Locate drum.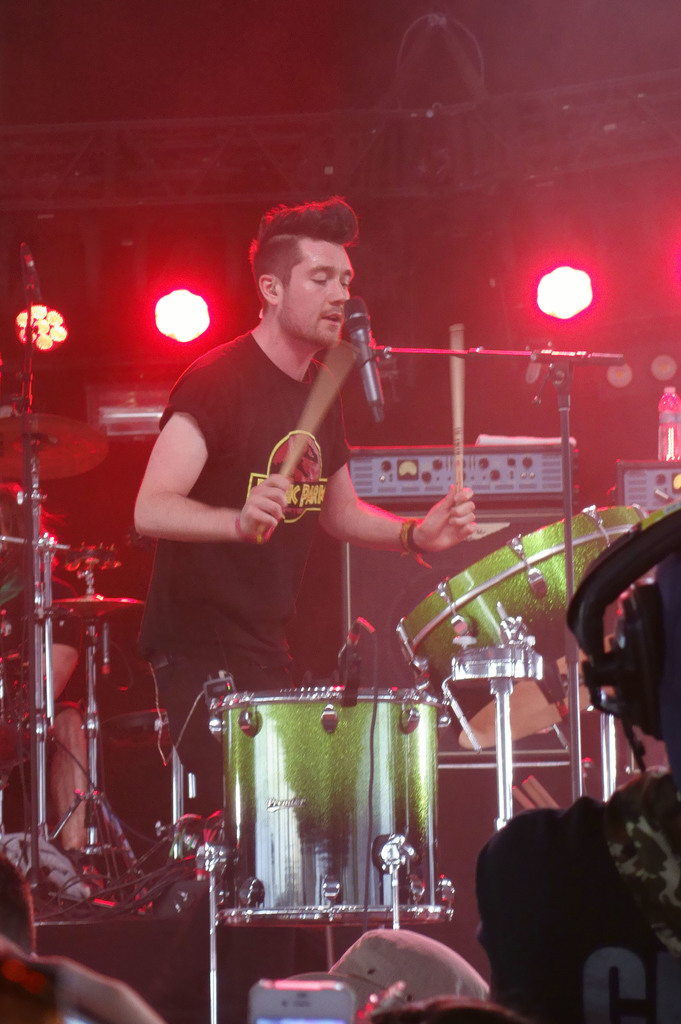
Bounding box: bbox=(394, 508, 645, 753).
